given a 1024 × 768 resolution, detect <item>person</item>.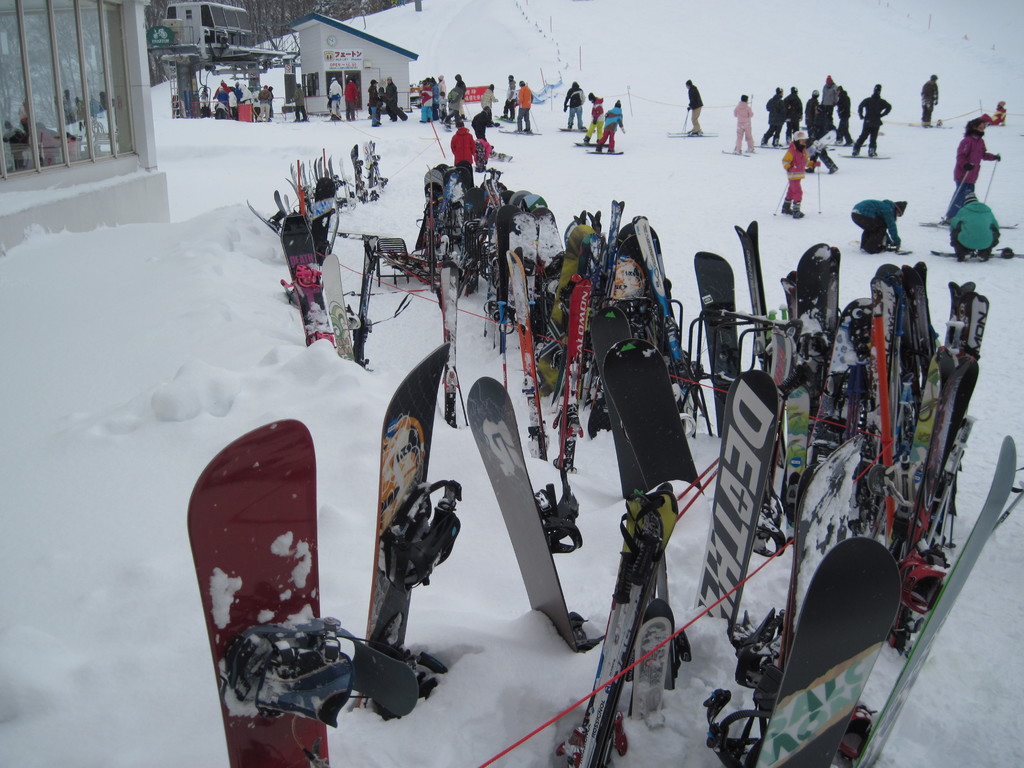
<region>730, 95, 755, 150</region>.
